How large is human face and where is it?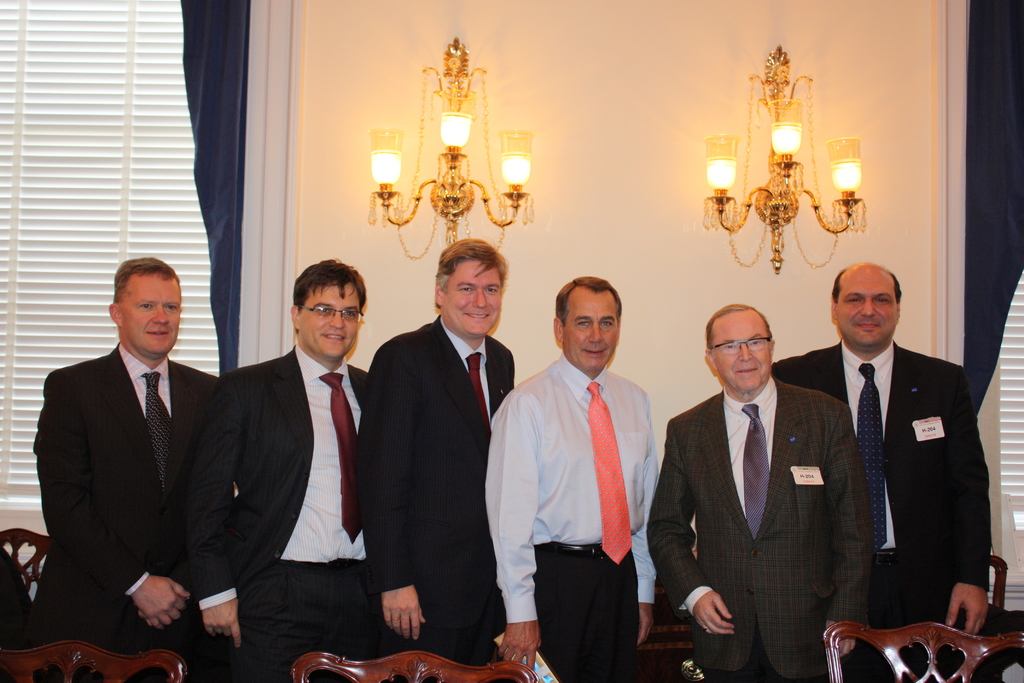
Bounding box: 122/273/180/357.
